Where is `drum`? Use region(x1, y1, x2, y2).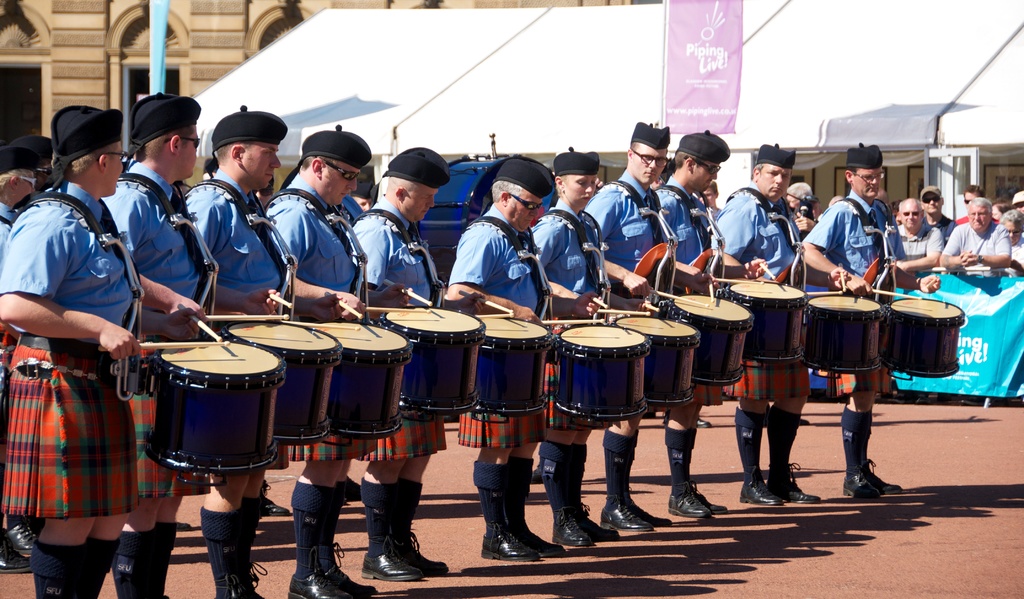
region(615, 315, 705, 403).
